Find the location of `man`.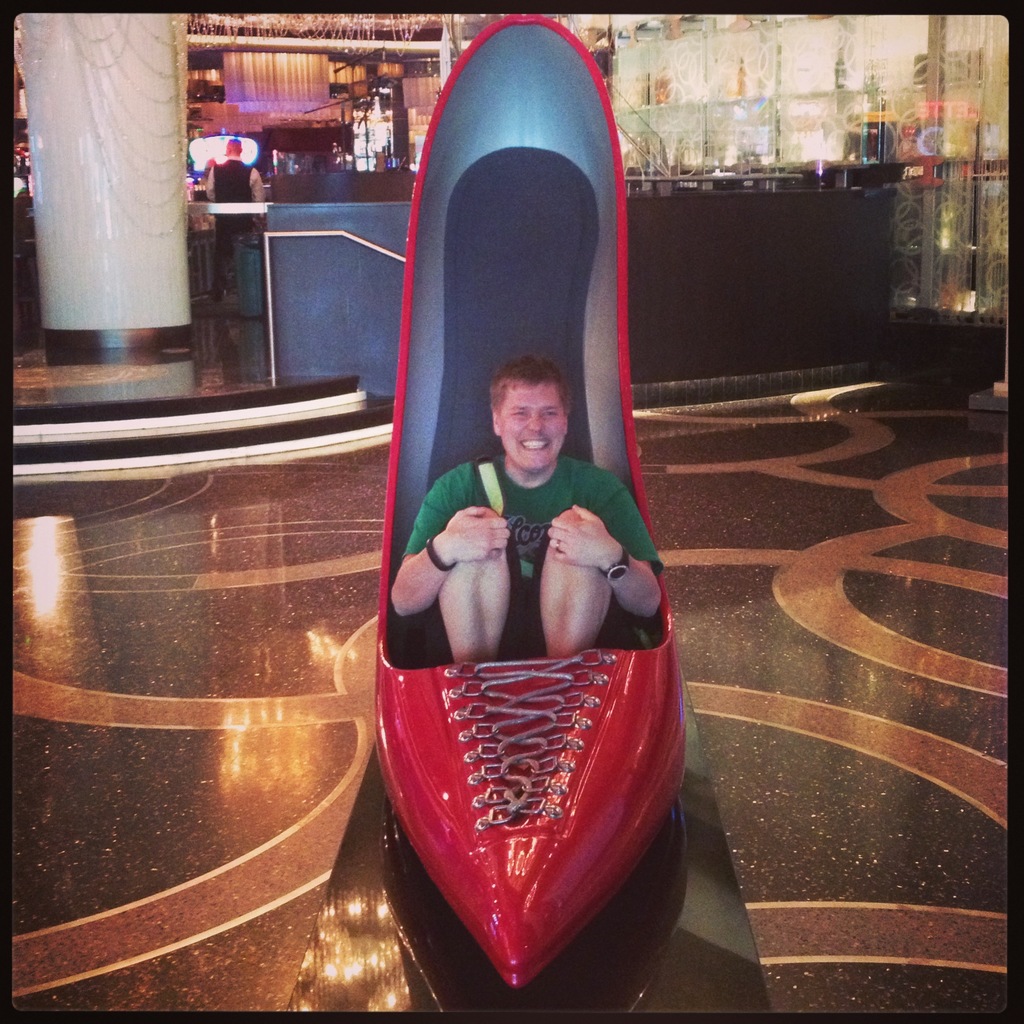
Location: (209, 140, 268, 300).
